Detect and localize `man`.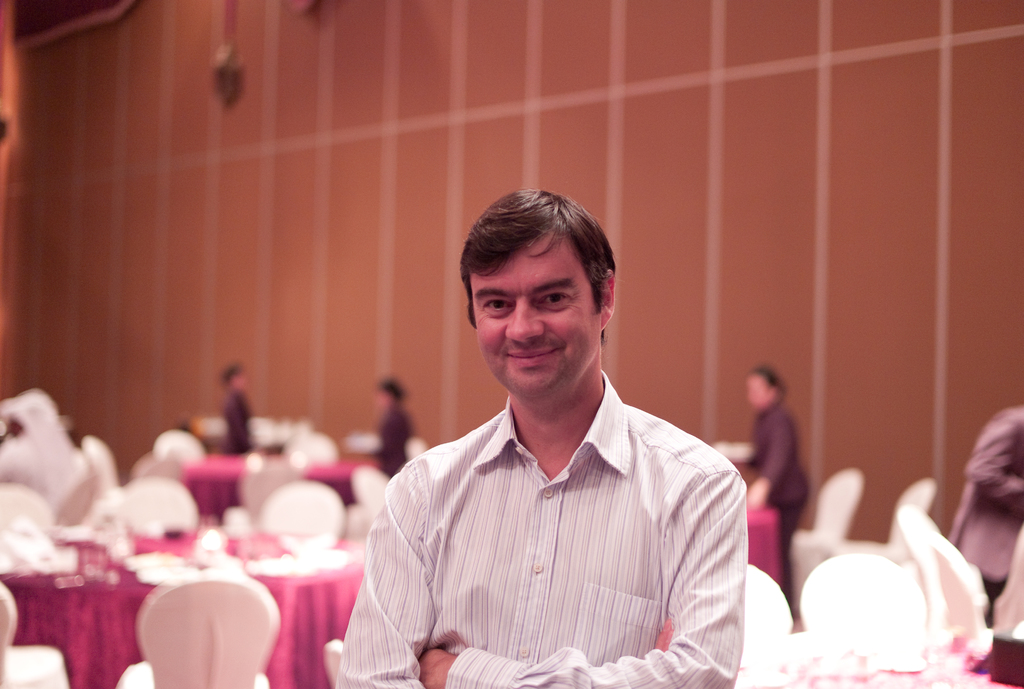
Localized at 344 193 753 685.
